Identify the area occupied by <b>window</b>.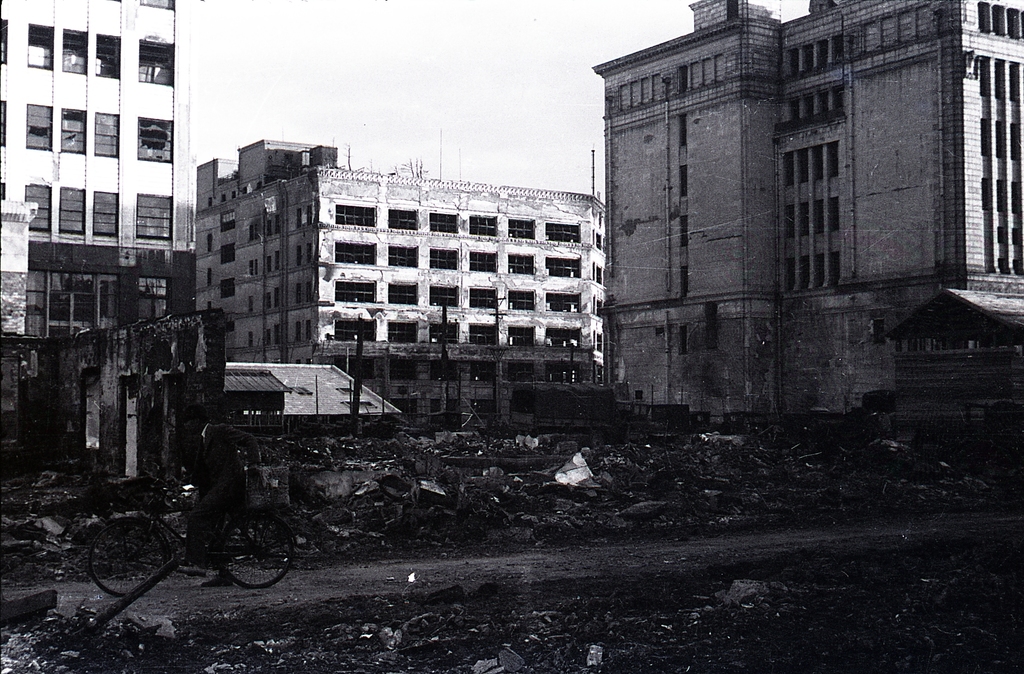
Area: bbox=(468, 326, 497, 346).
